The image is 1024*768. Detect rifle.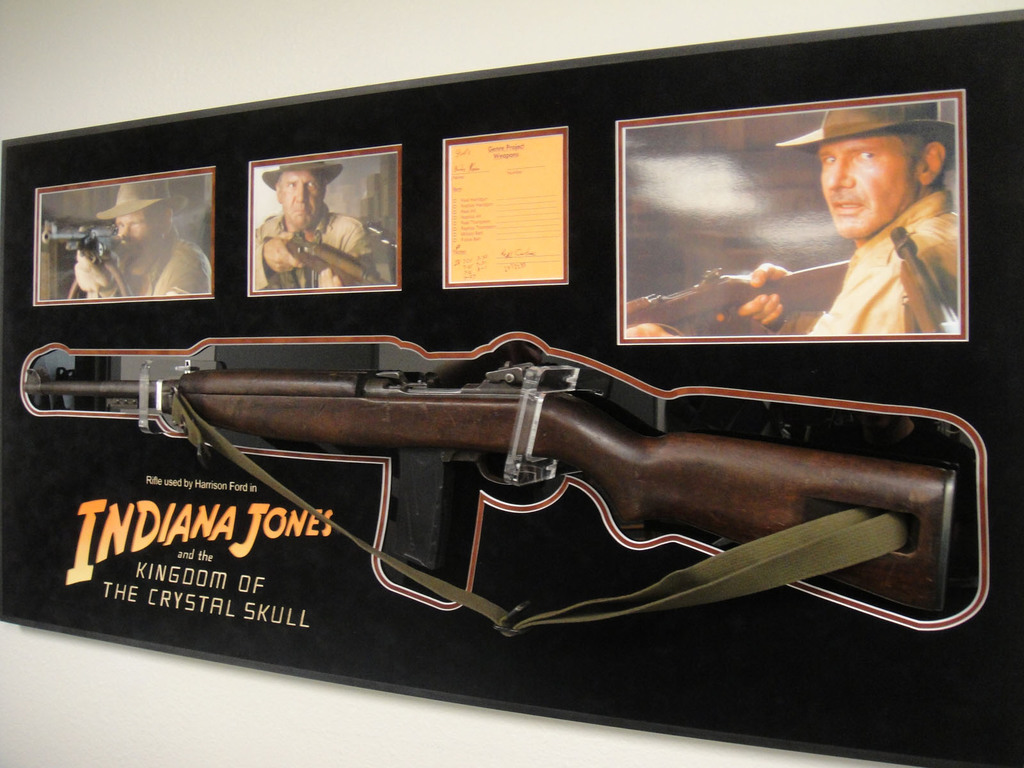
Detection: 0, 323, 1023, 682.
